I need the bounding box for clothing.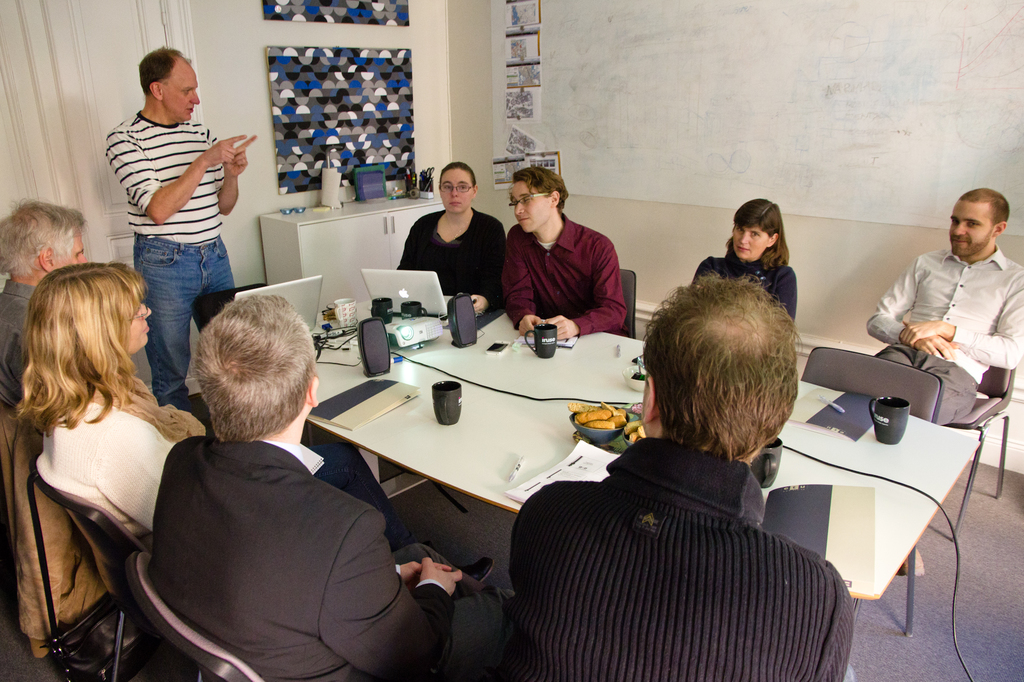
Here it is: <bbox>143, 439, 475, 681</bbox>.
